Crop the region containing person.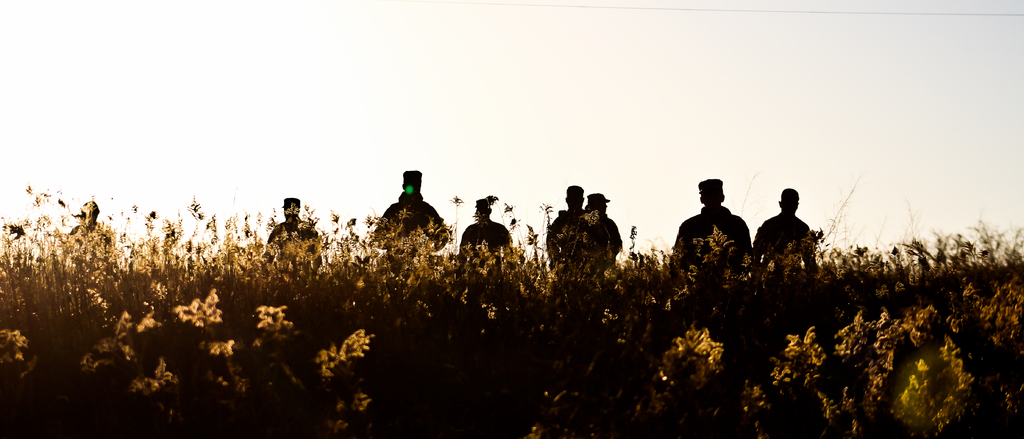
Crop region: (751,185,821,265).
